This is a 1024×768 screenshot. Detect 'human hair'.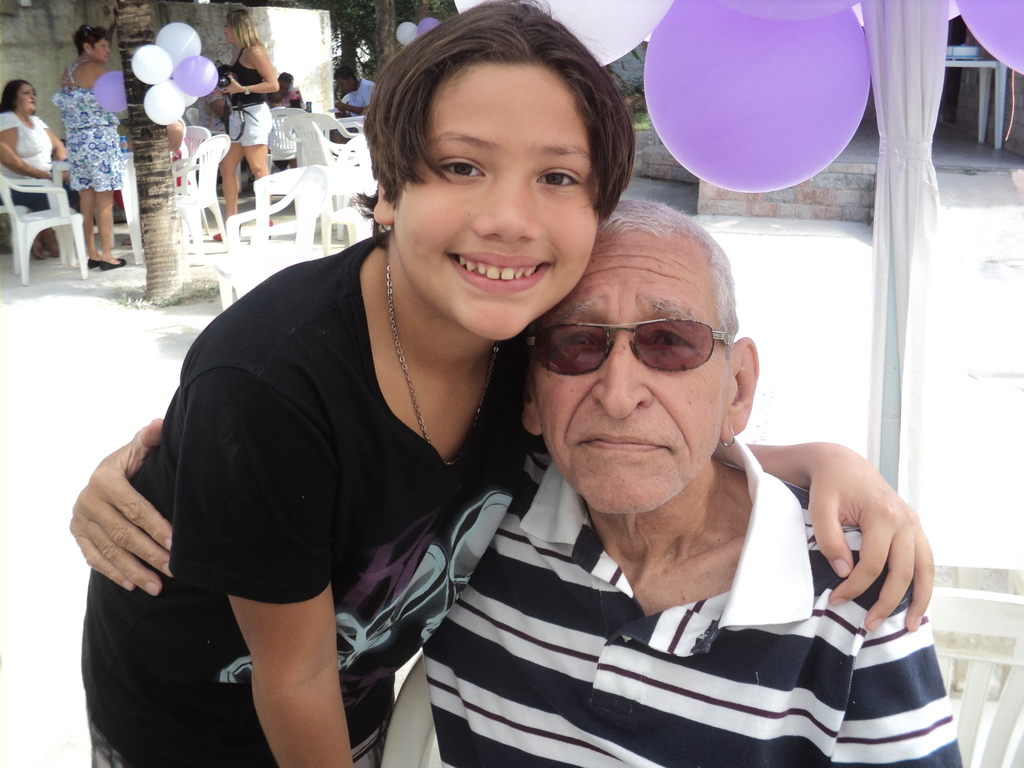
bbox=[594, 197, 741, 360].
